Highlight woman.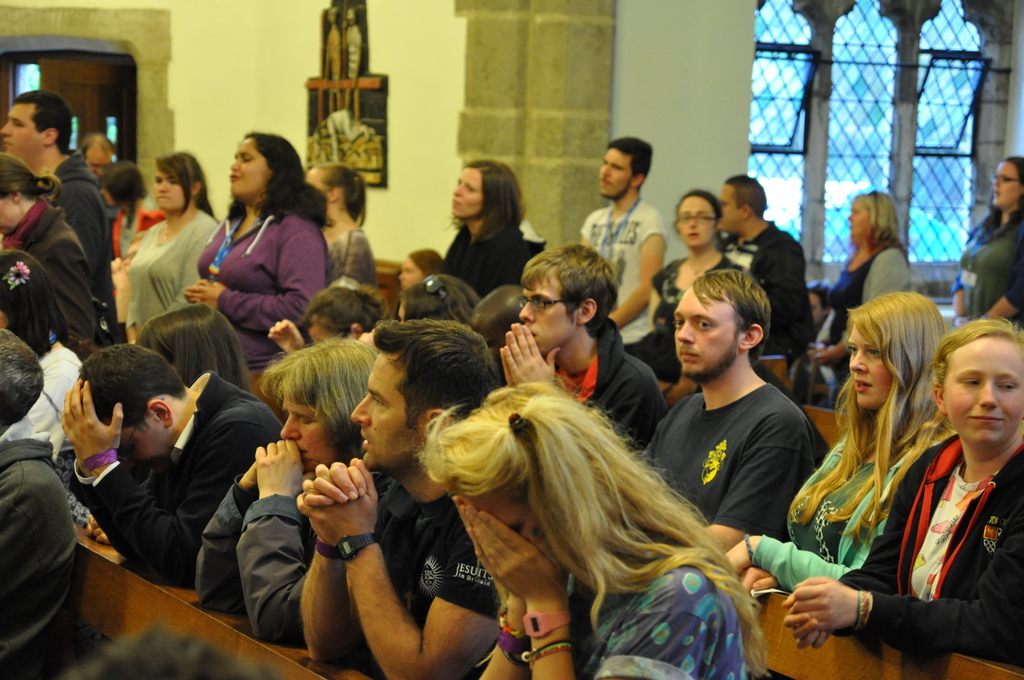
Highlighted region: {"x1": 950, "y1": 156, "x2": 1023, "y2": 335}.
